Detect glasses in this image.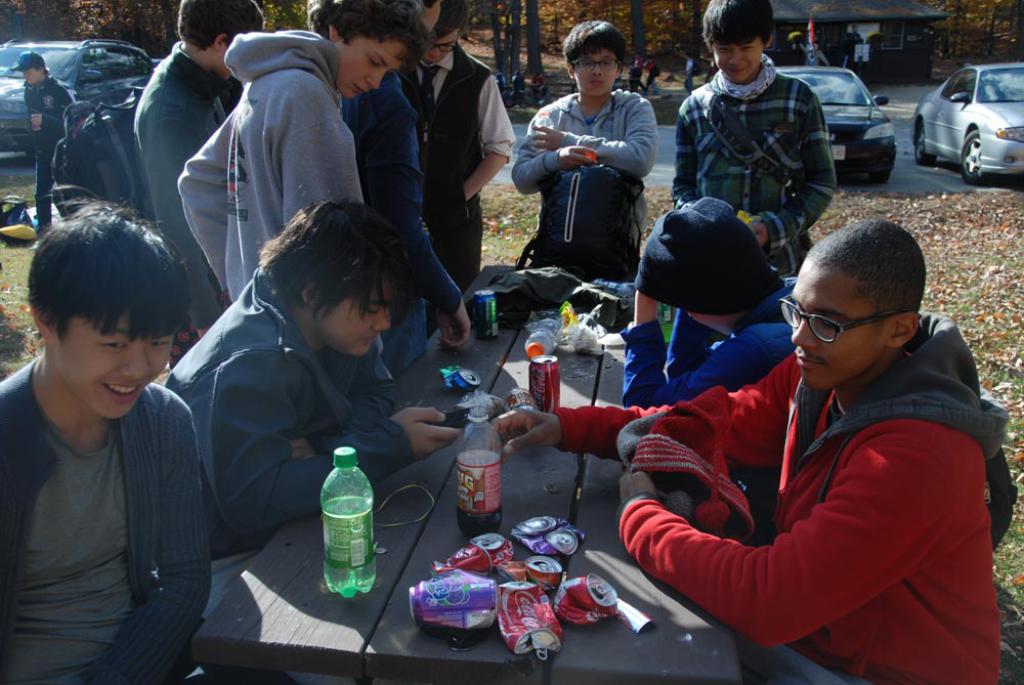
Detection: [572,59,624,72].
